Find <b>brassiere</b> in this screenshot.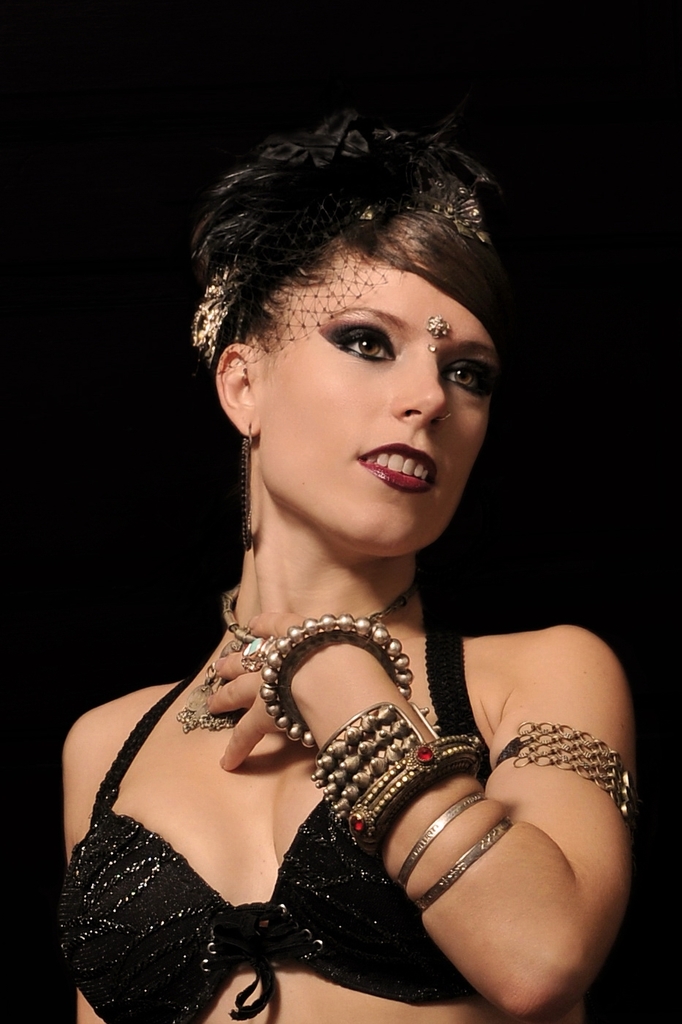
The bounding box for <b>brassiere</b> is 56/628/491/1022.
